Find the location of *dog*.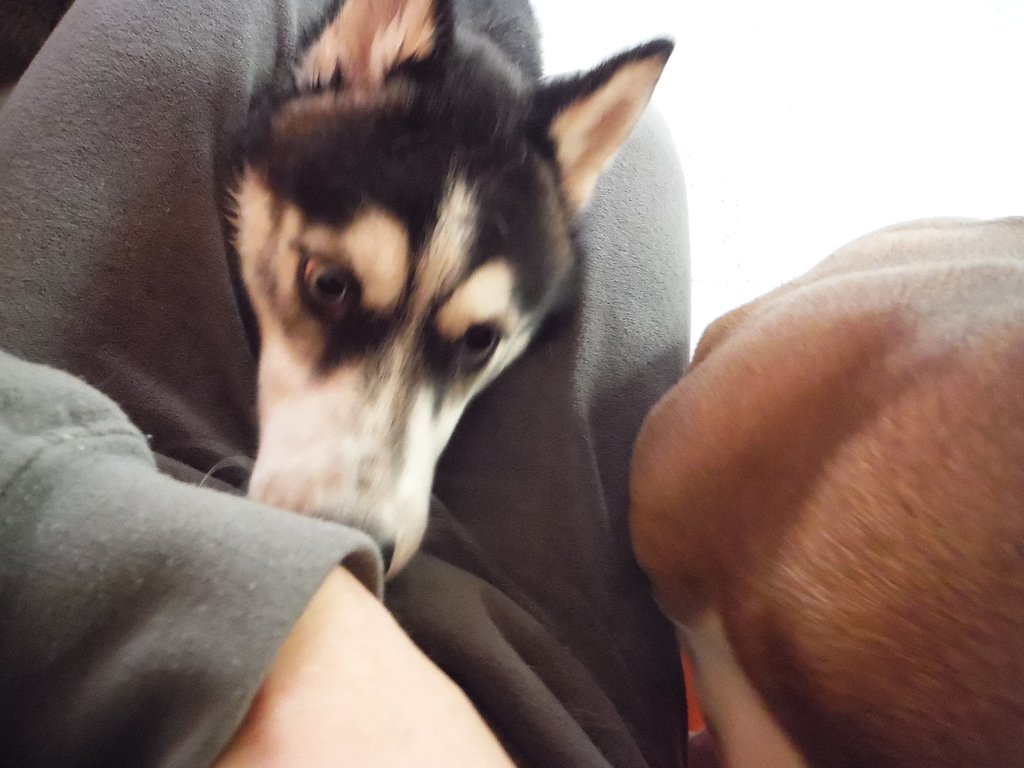
Location: pyautogui.locateOnScreen(222, 0, 678, 587).
